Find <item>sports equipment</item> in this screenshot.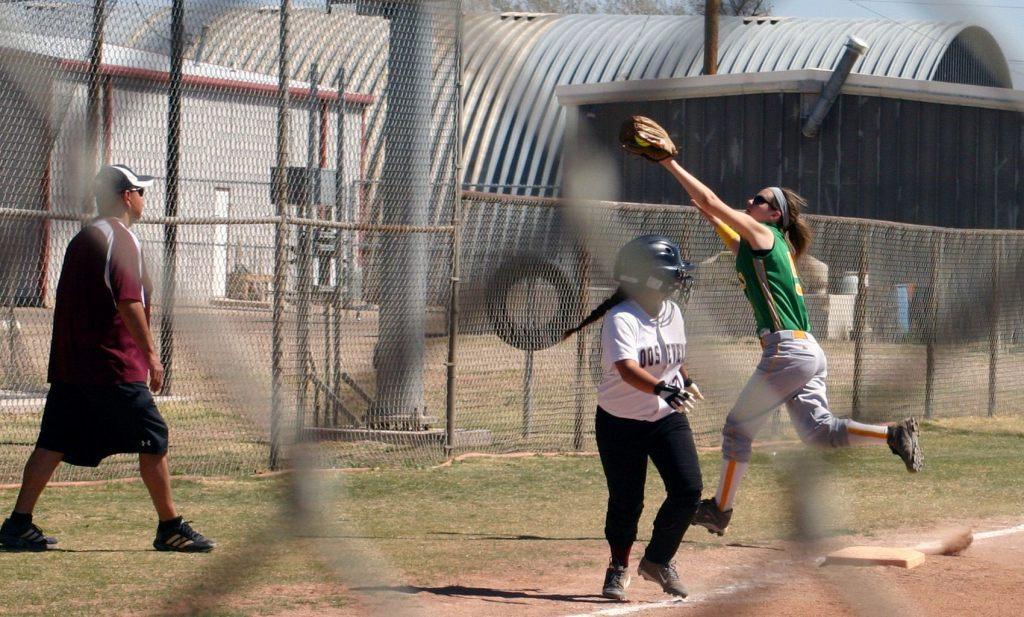
The bounding box for <item>sports equipment</item> is box=[1, 519, 62, 555].
